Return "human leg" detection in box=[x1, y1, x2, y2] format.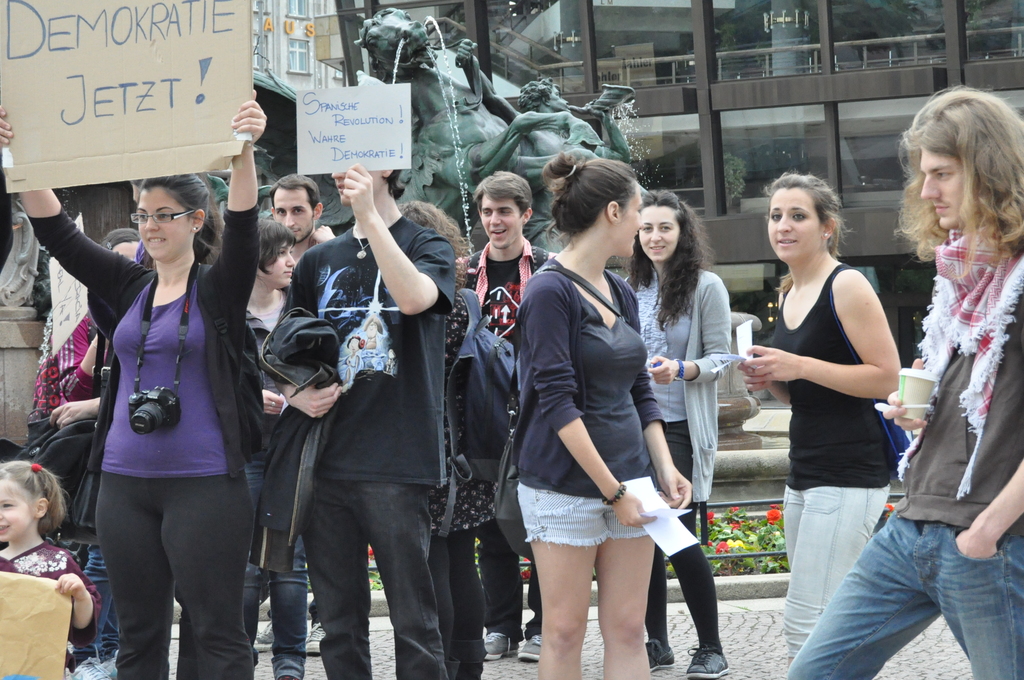
box=[796, 482, 889, 656].
